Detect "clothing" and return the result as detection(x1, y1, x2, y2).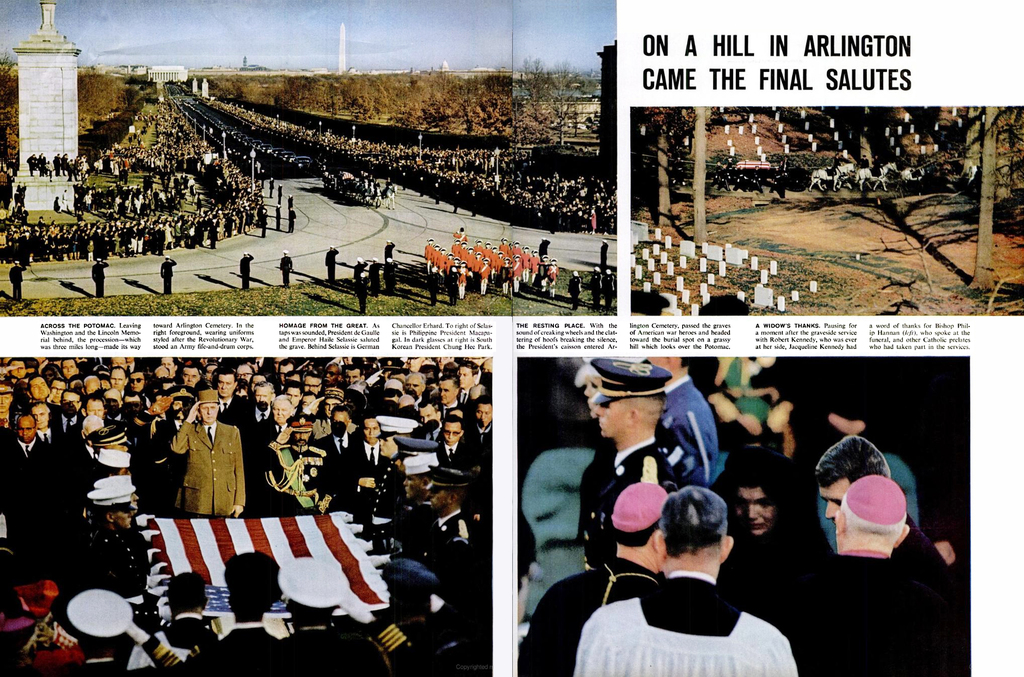
detection(262, 614, 417, 676).
